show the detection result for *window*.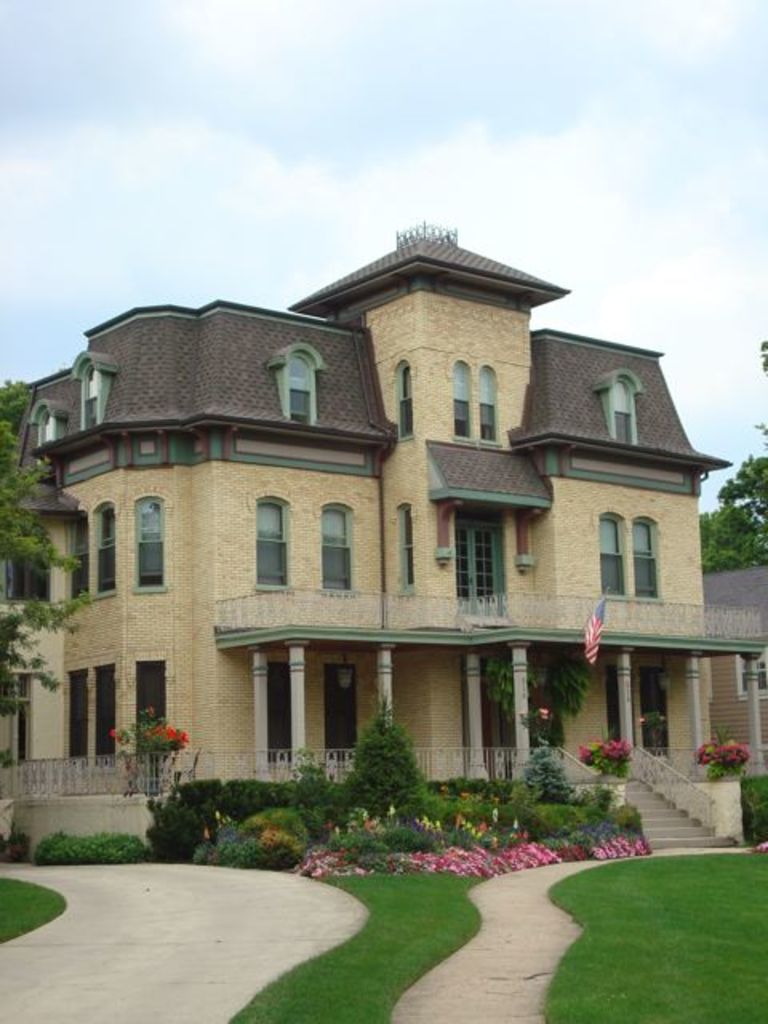
l=738, t=650, r=766, b=702.
